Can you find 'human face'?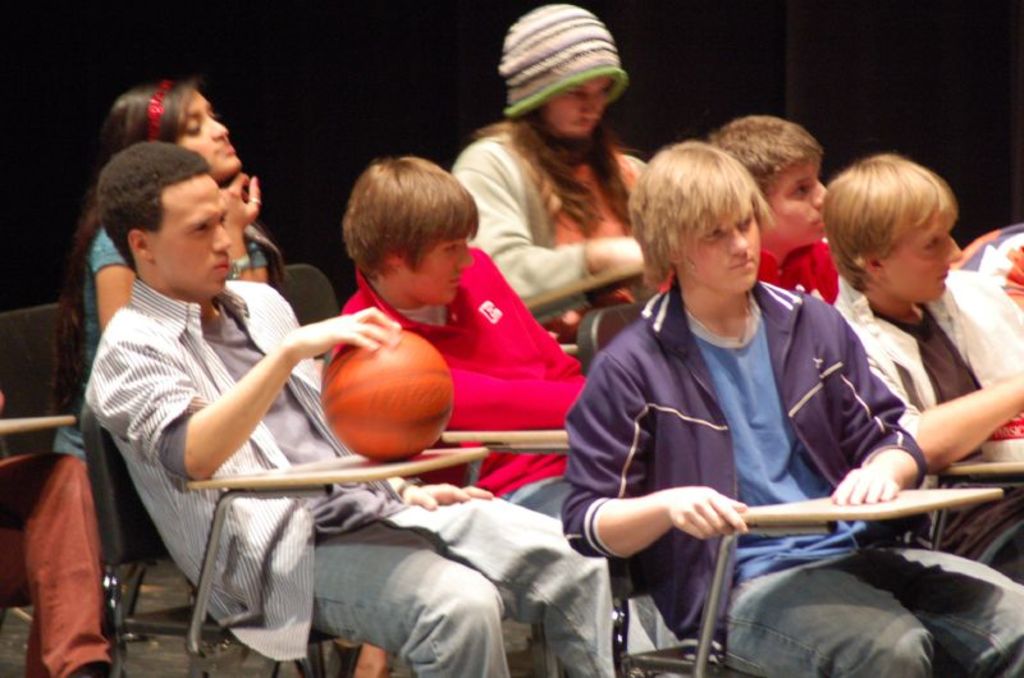
Yes, bounding box: left=887, top=233, right=964, bottom=307.
